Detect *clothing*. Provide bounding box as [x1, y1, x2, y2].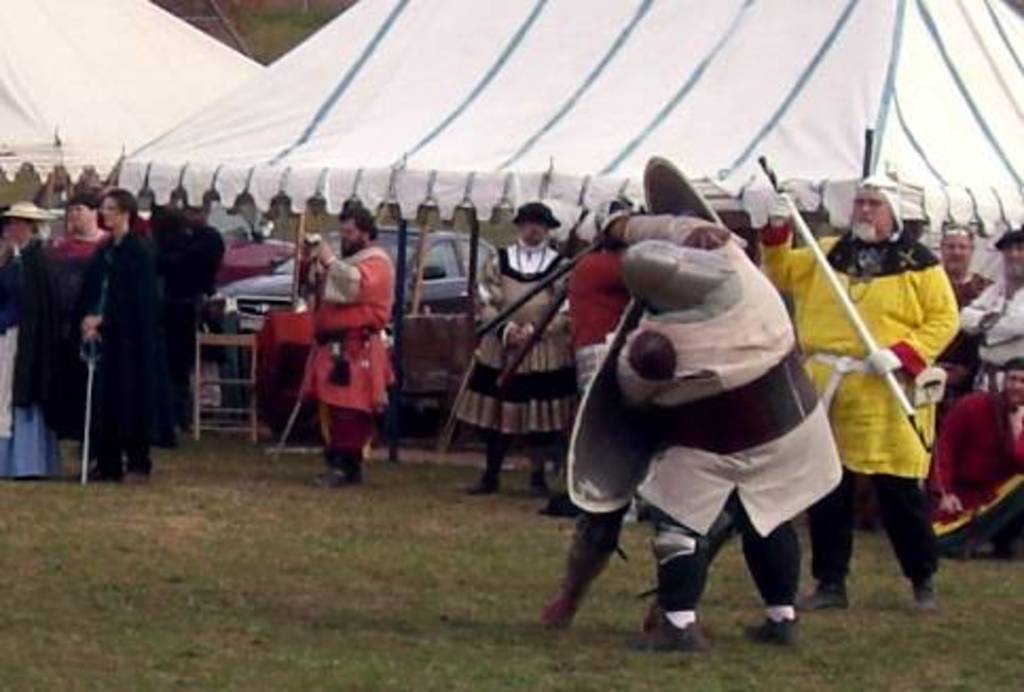
[76, 214, 176, 485].
